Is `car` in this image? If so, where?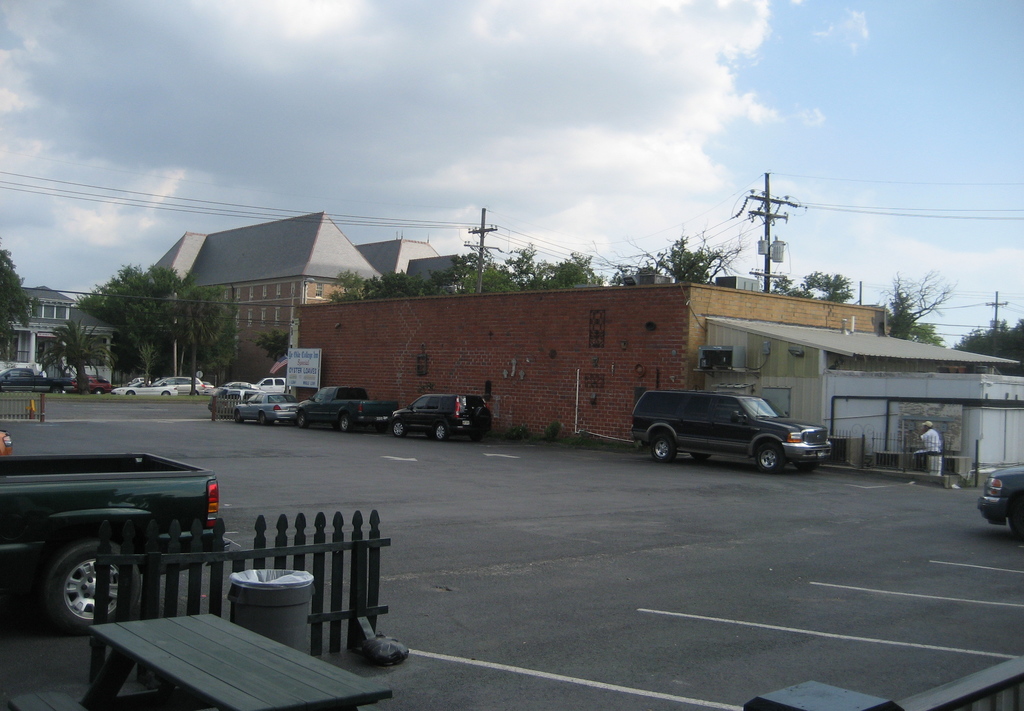
Yes, at detection(632, 380, 831, 478).
